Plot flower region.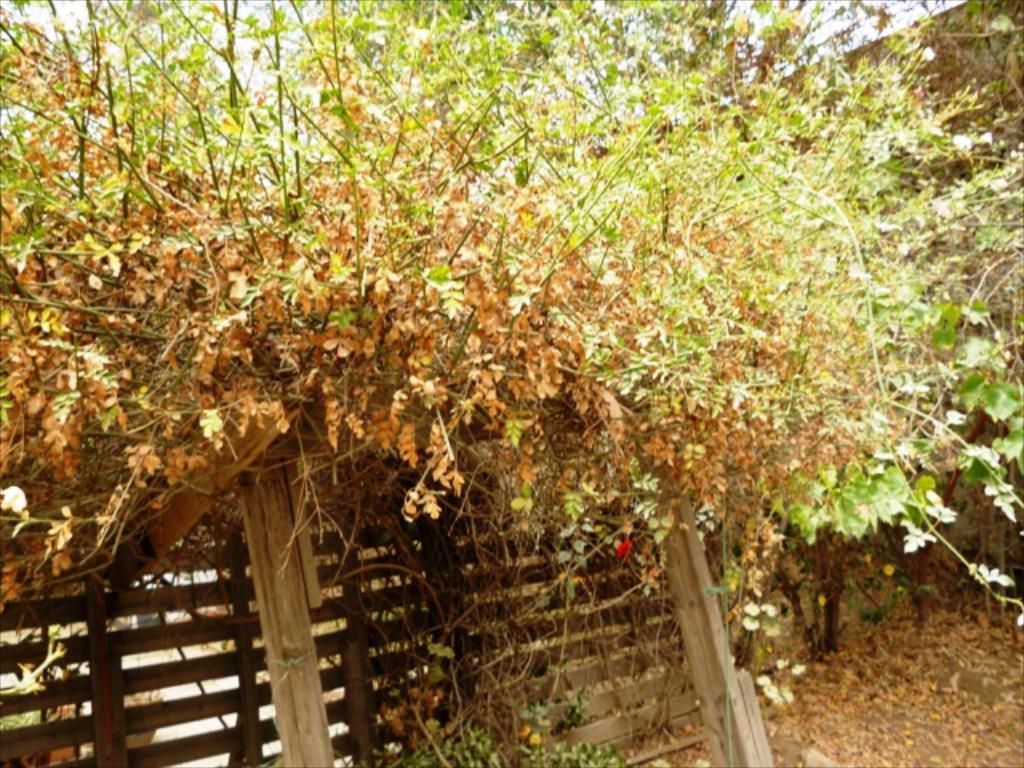
Plotted at select_region(920, 43, 933, 62).
